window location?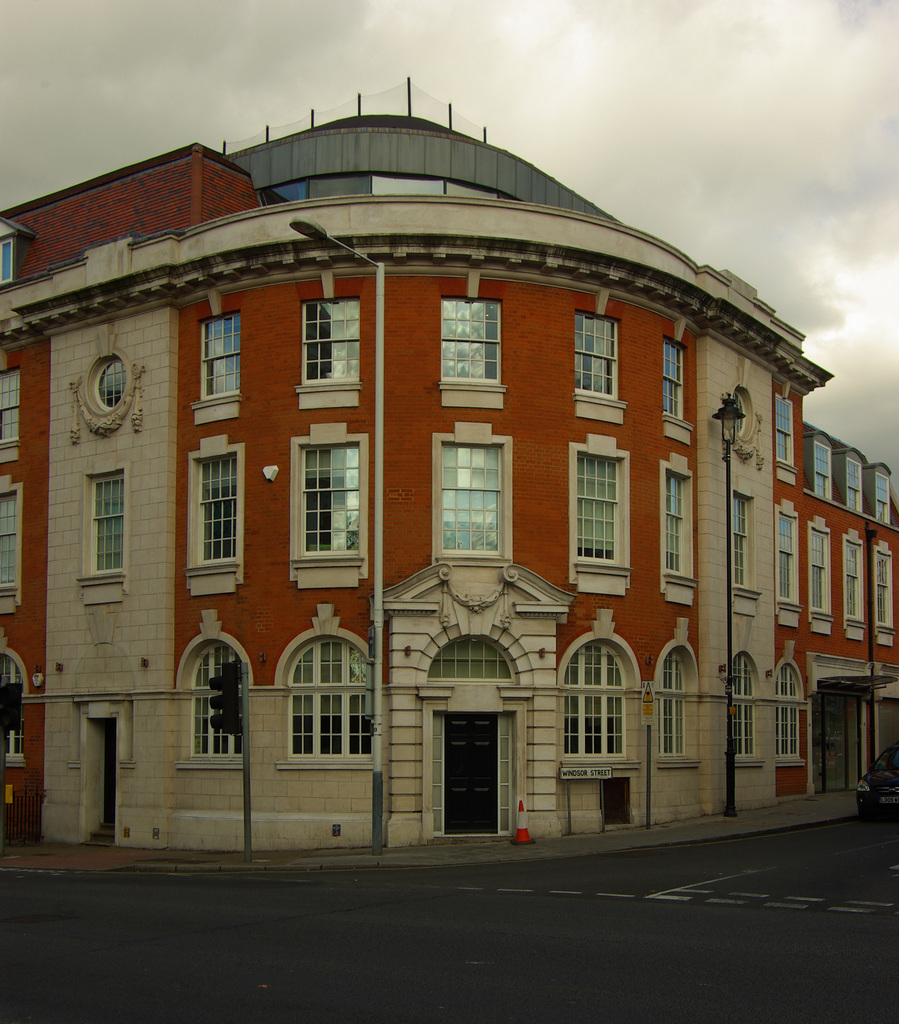
<region>573, 454, 622, 560</region>
